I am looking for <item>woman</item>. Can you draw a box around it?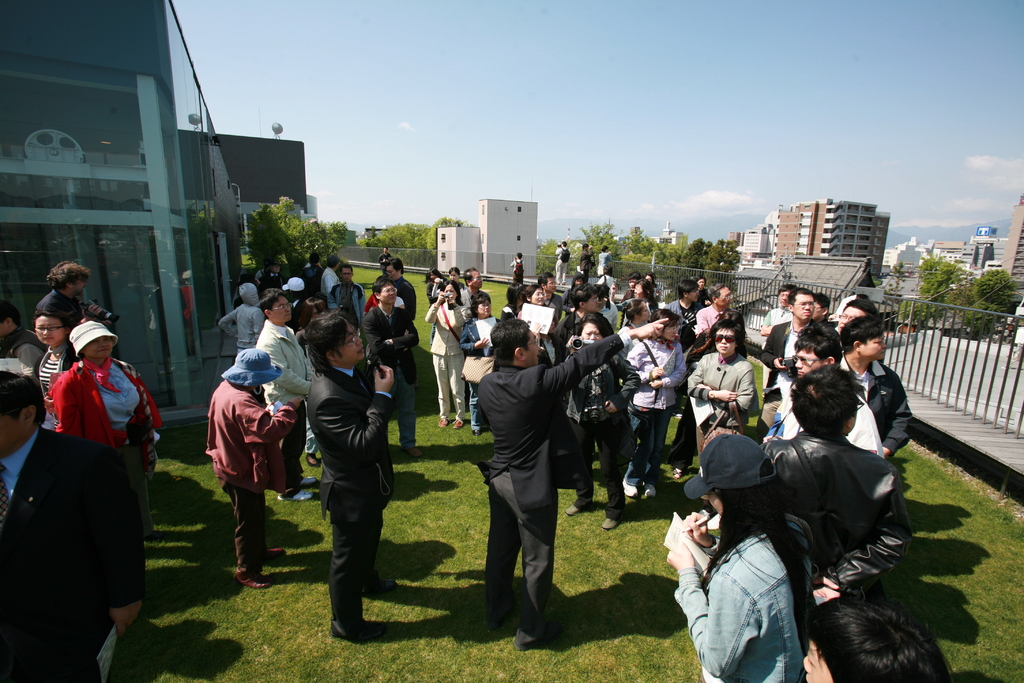
Sure, the bounding box is (292, 295, 331, 470).
